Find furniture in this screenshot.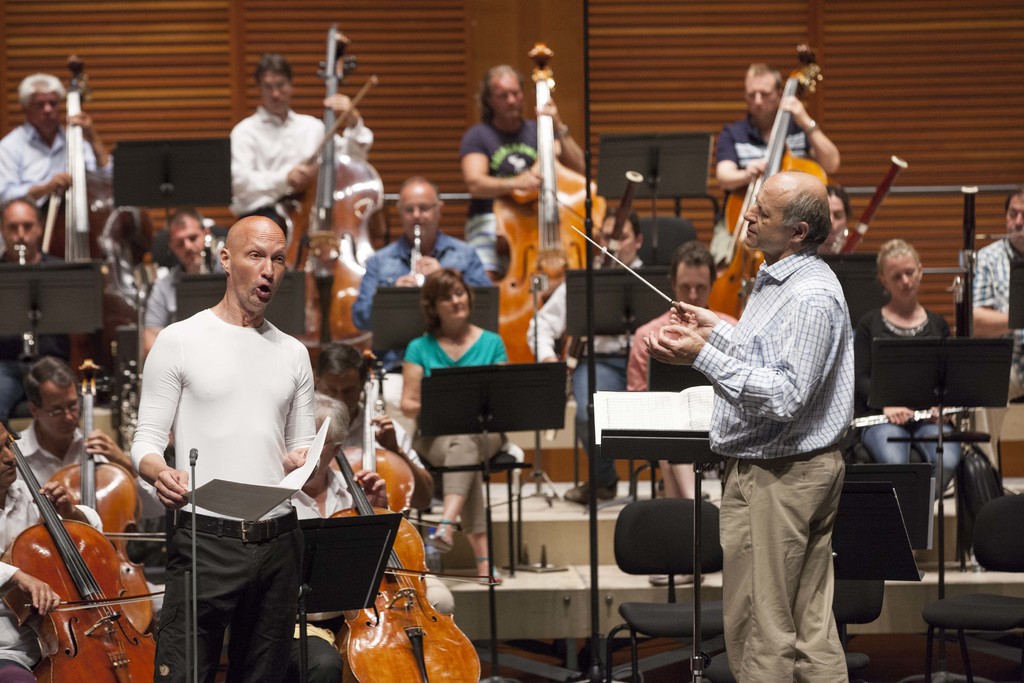
The bounding box for furniture is region(922, 493, 1023, 682).
